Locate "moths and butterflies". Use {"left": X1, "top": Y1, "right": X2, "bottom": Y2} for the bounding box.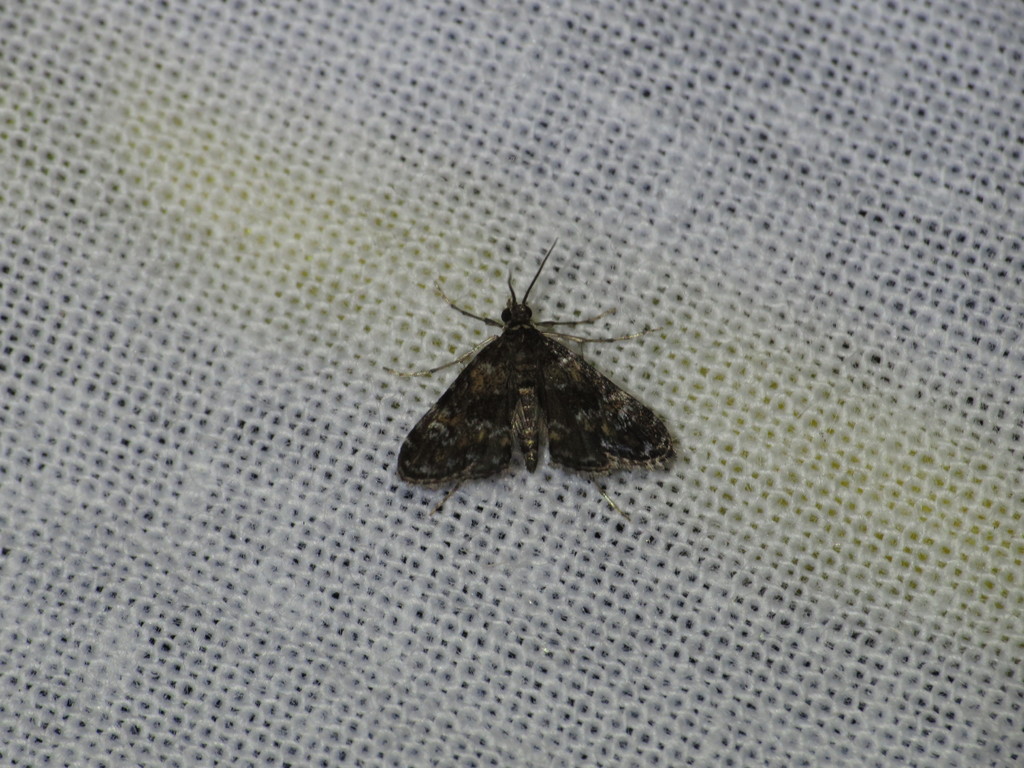
{"left": 397, "top": 234, "right": 678, "bottom": 508}.
